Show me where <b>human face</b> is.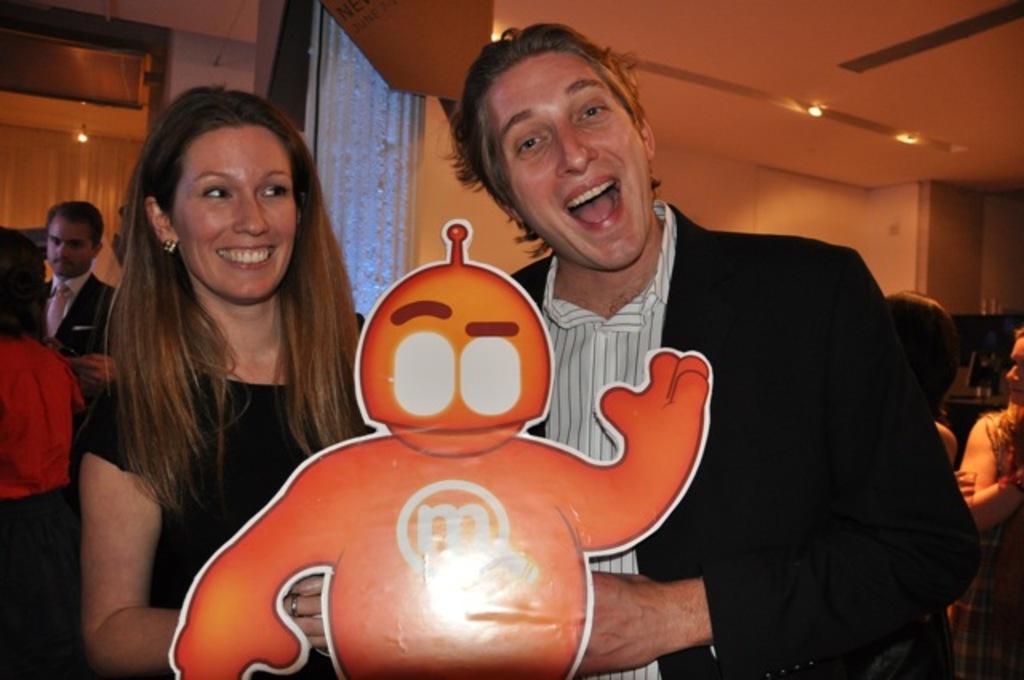
<b>human face</b> is at (499, 46, 659, 267).
